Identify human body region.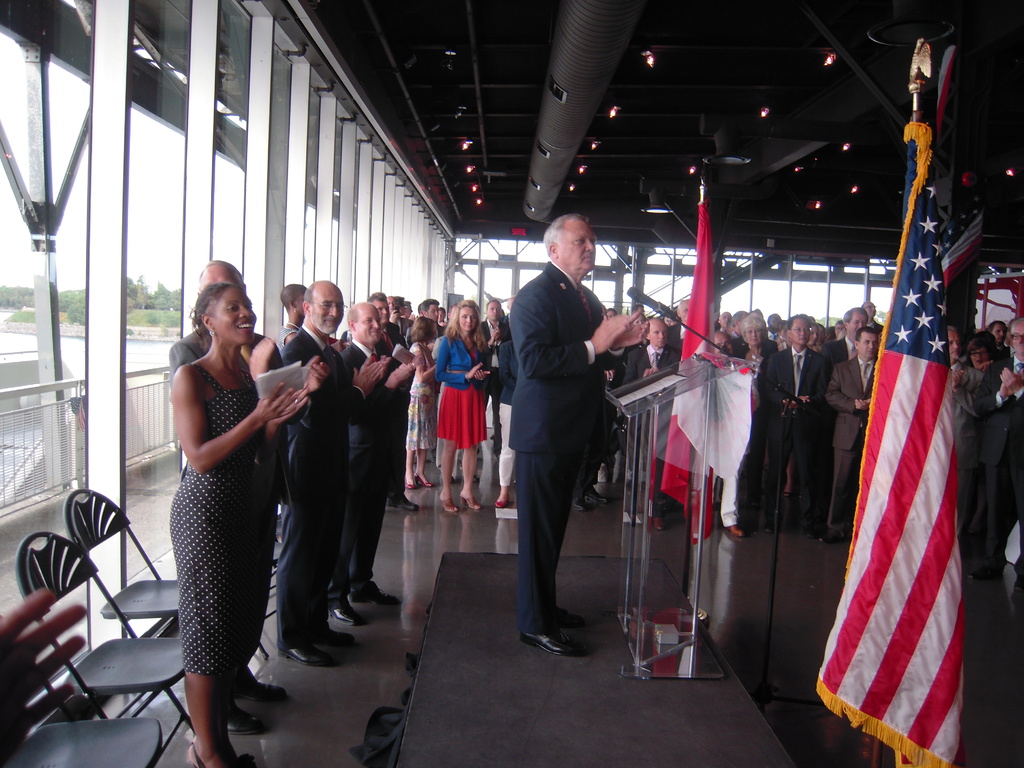
Region: bbox=(758, 342, 831, 529).
